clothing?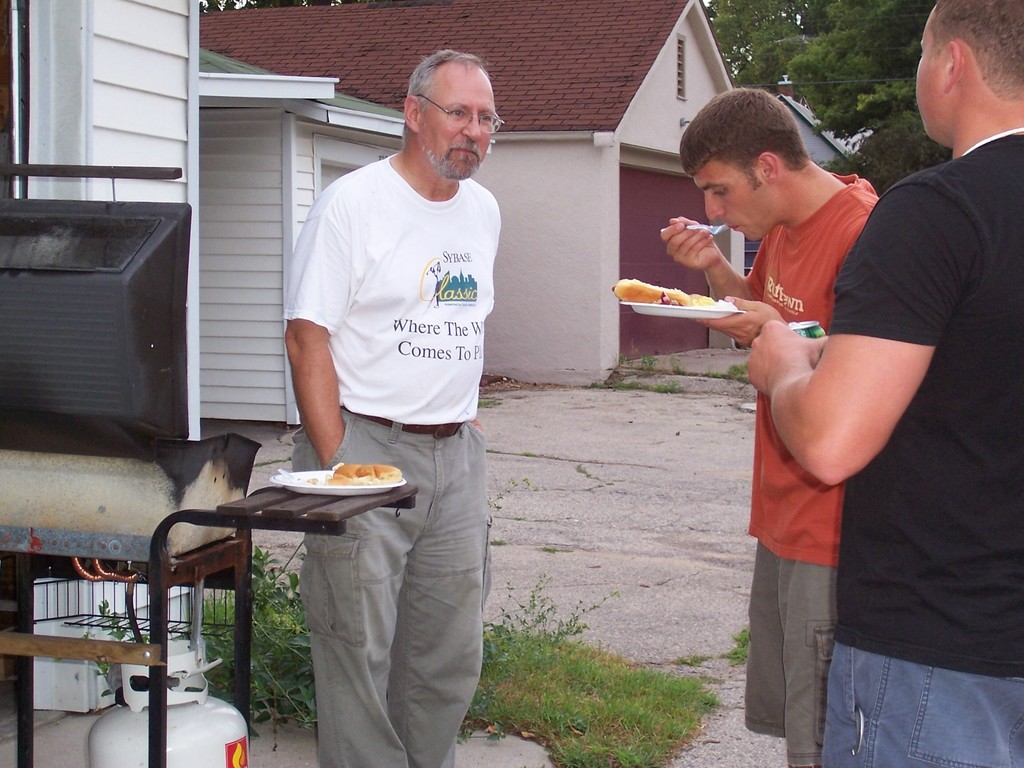
743, 167, 877, 767
